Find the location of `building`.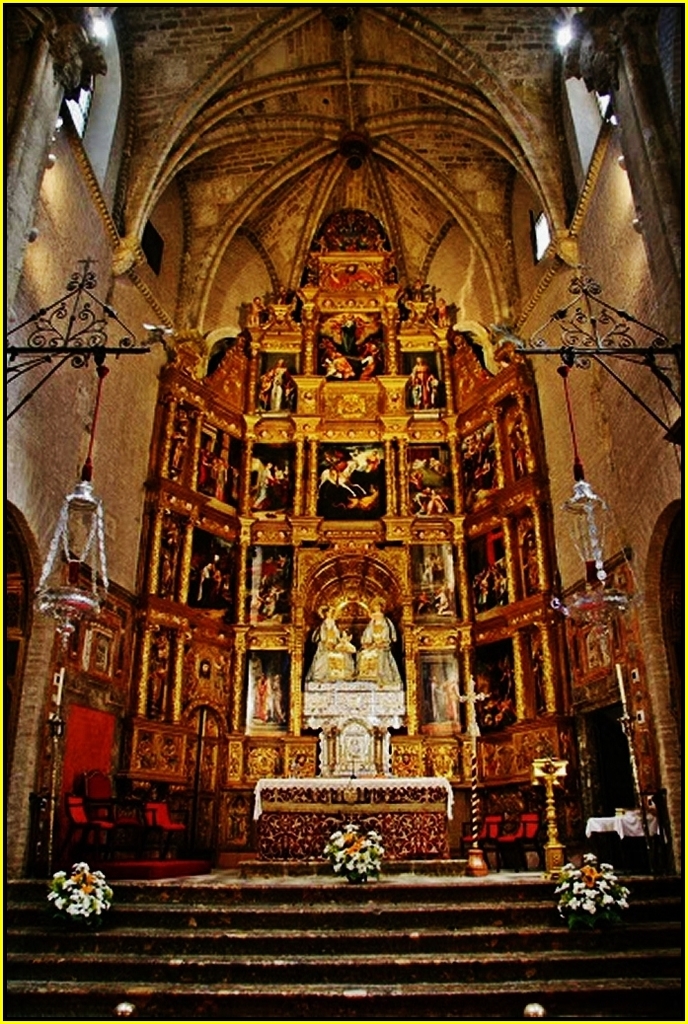
Location: BBox(0, 0, 687, 1021).
